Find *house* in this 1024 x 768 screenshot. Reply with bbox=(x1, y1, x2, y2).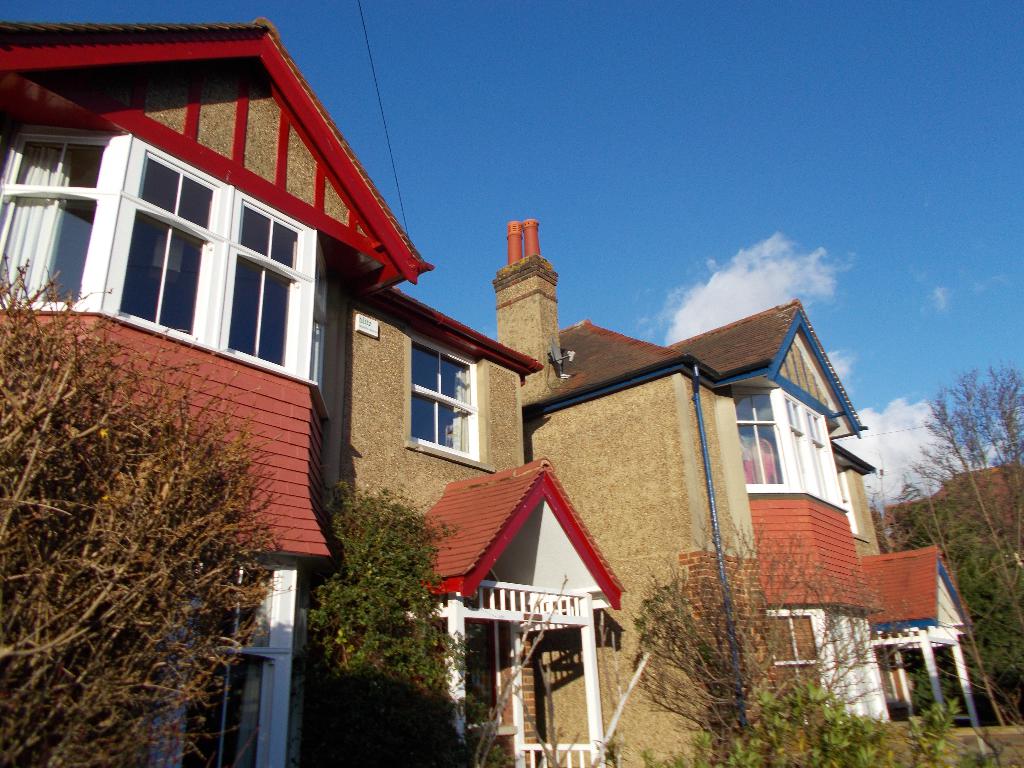
bbox=(5, 22, 623, 762).
